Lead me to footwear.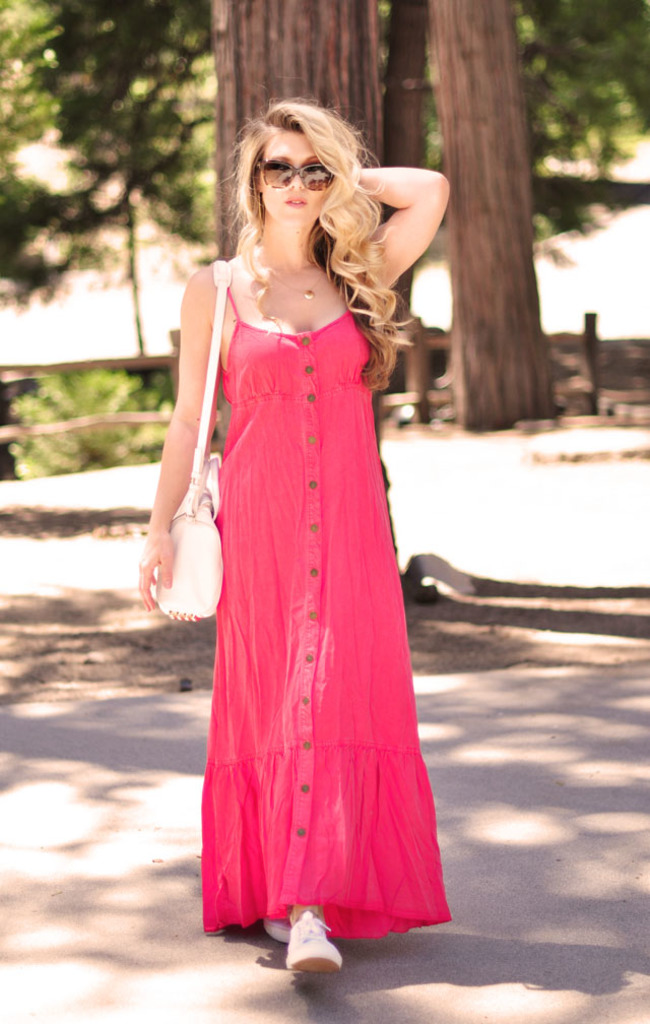
Lead to rect(270, 926, 365, 985).
